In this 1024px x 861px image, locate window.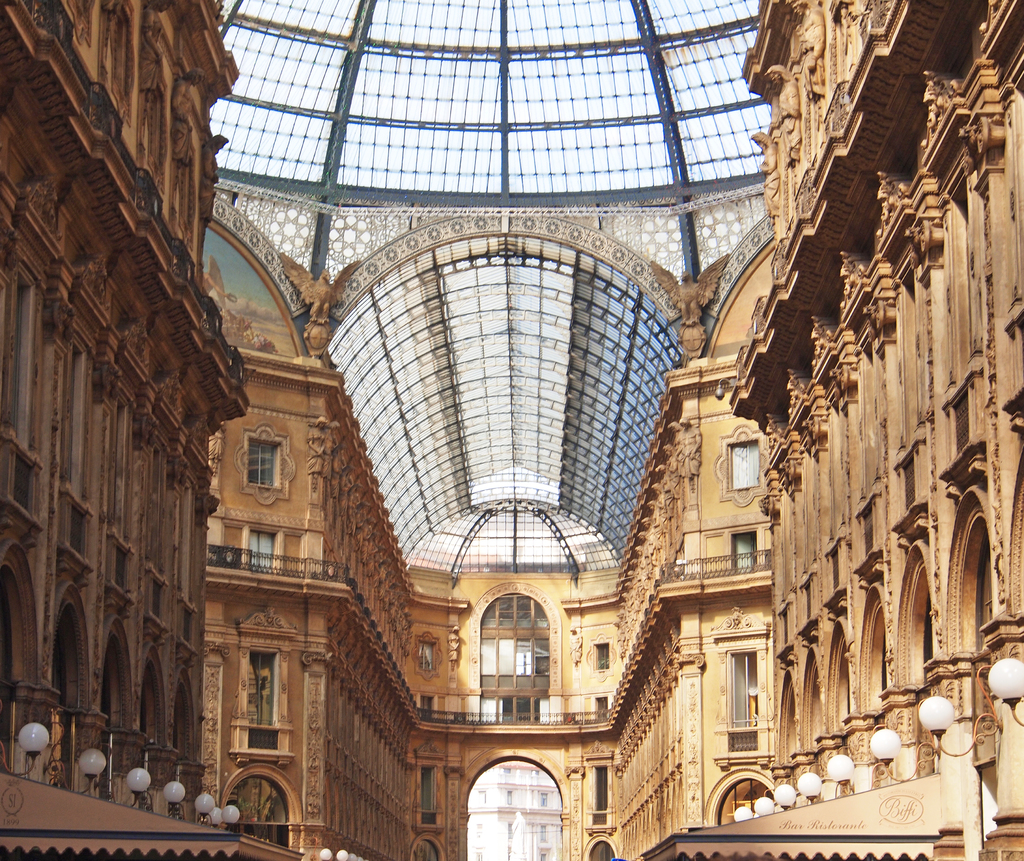
Bounding box: rect(414, 695, 436, 715).
